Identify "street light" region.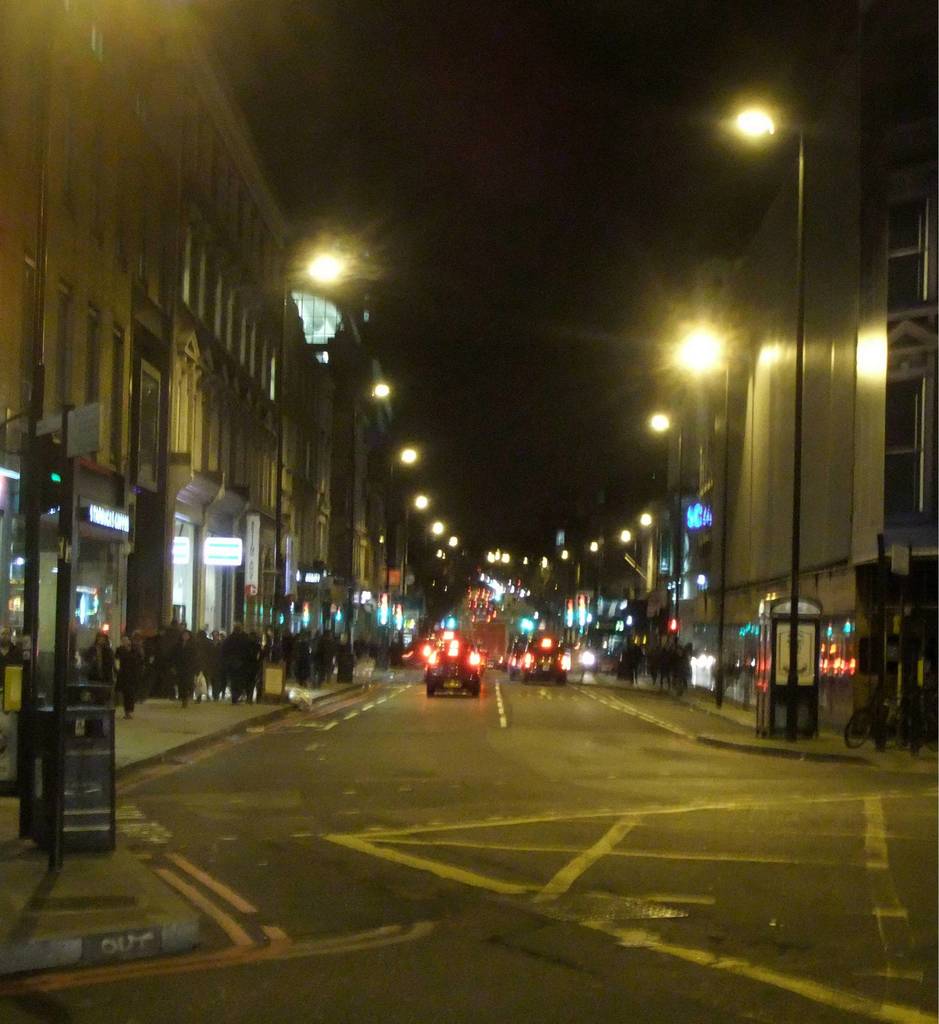
Region: (268,221,362,646).
